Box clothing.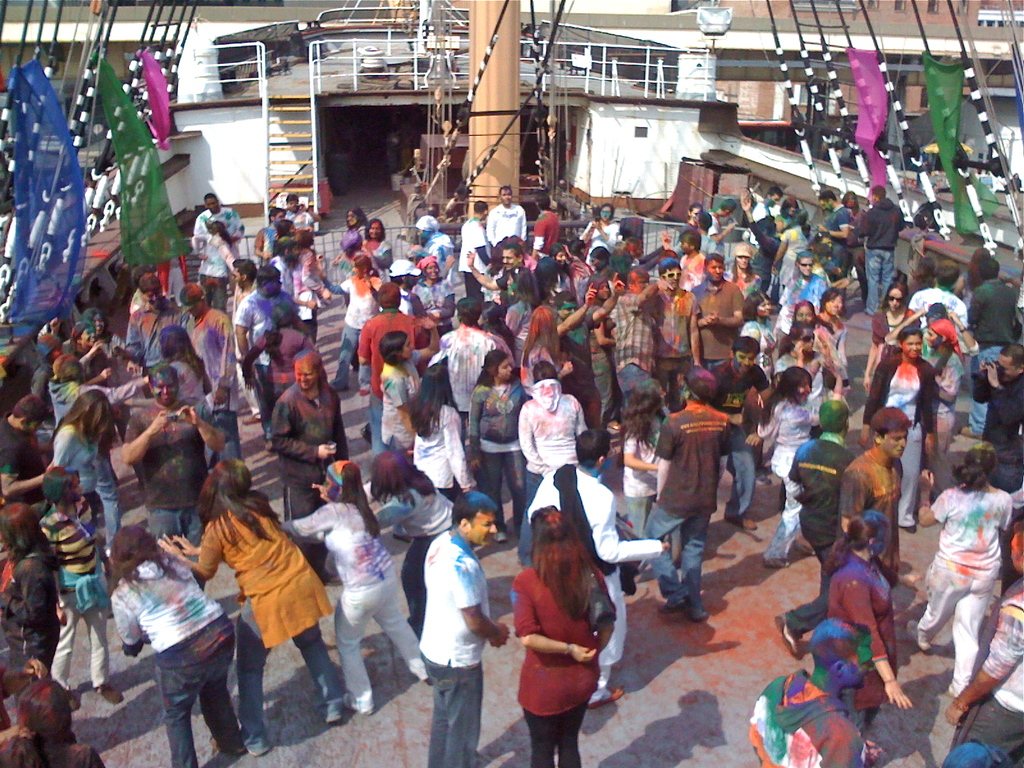
<box>747,674,866,767</box>.
